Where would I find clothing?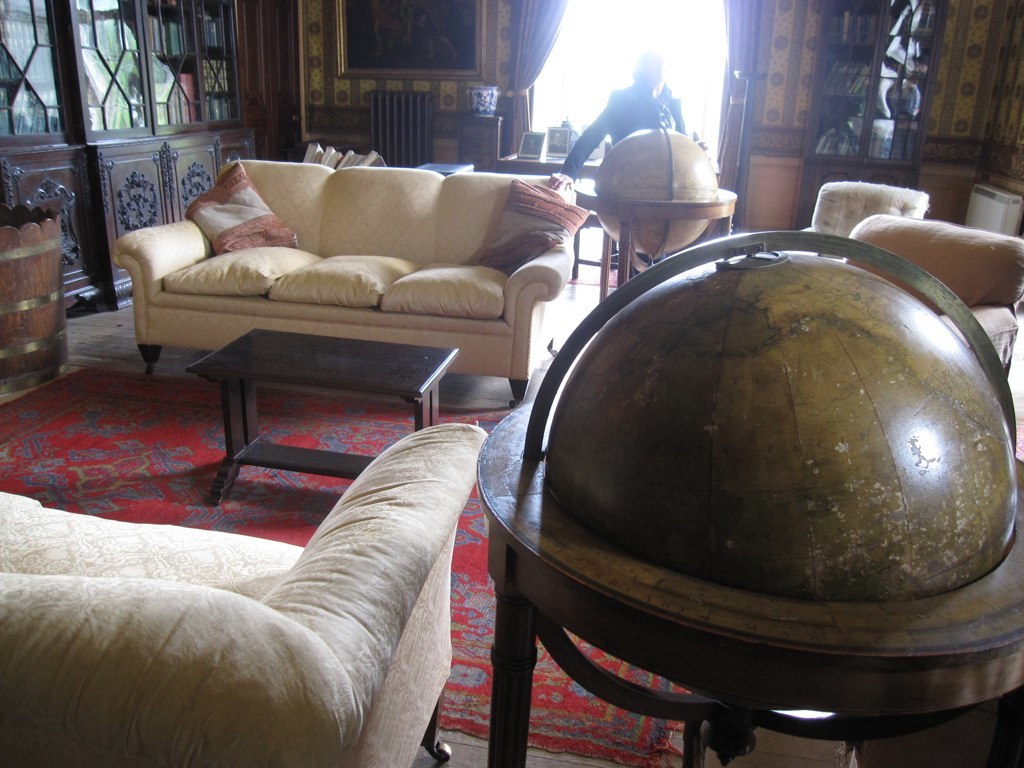
At [558, 81, 695, 185].
